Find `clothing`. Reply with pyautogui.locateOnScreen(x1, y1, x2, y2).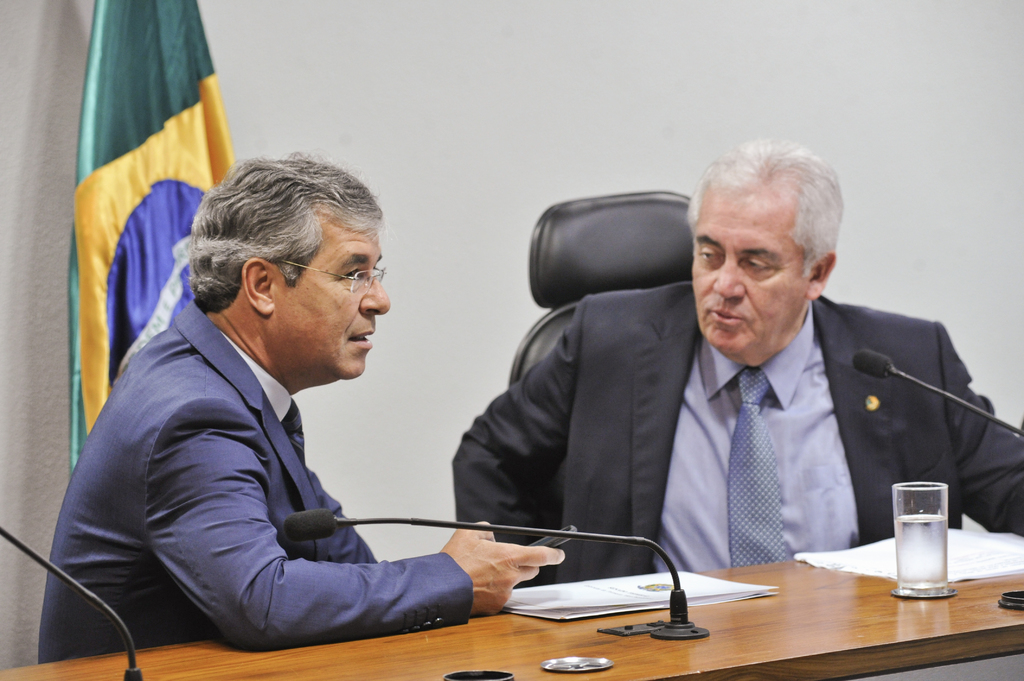
pyautogui.locateOnScreen(40, 296, 472, 664).
